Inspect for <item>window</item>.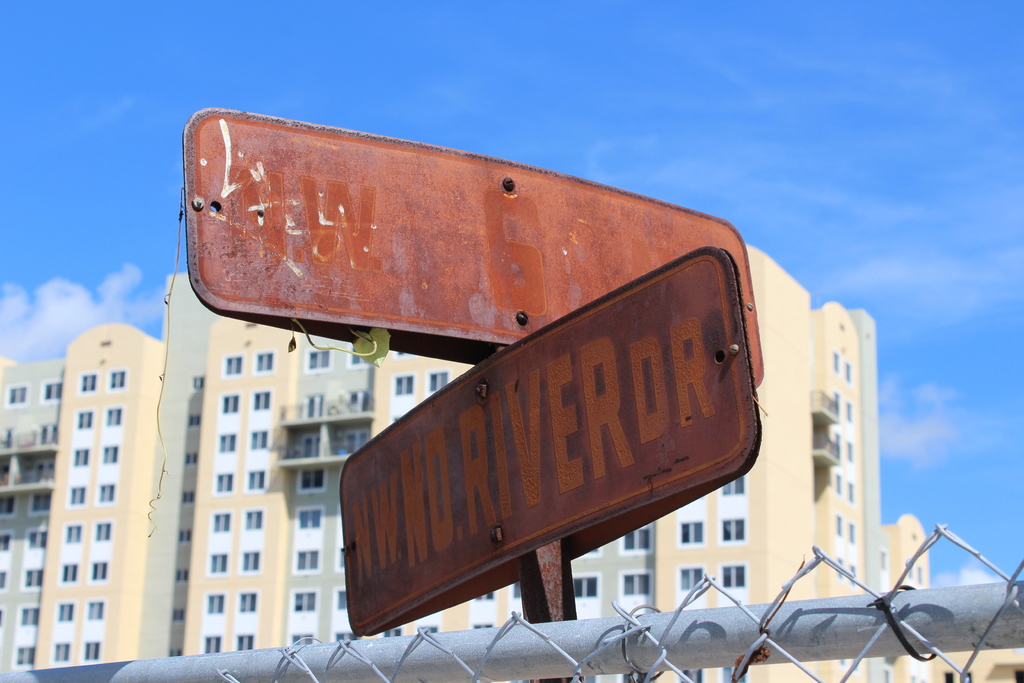
Inspection: box(337, 628, 357, 644).
